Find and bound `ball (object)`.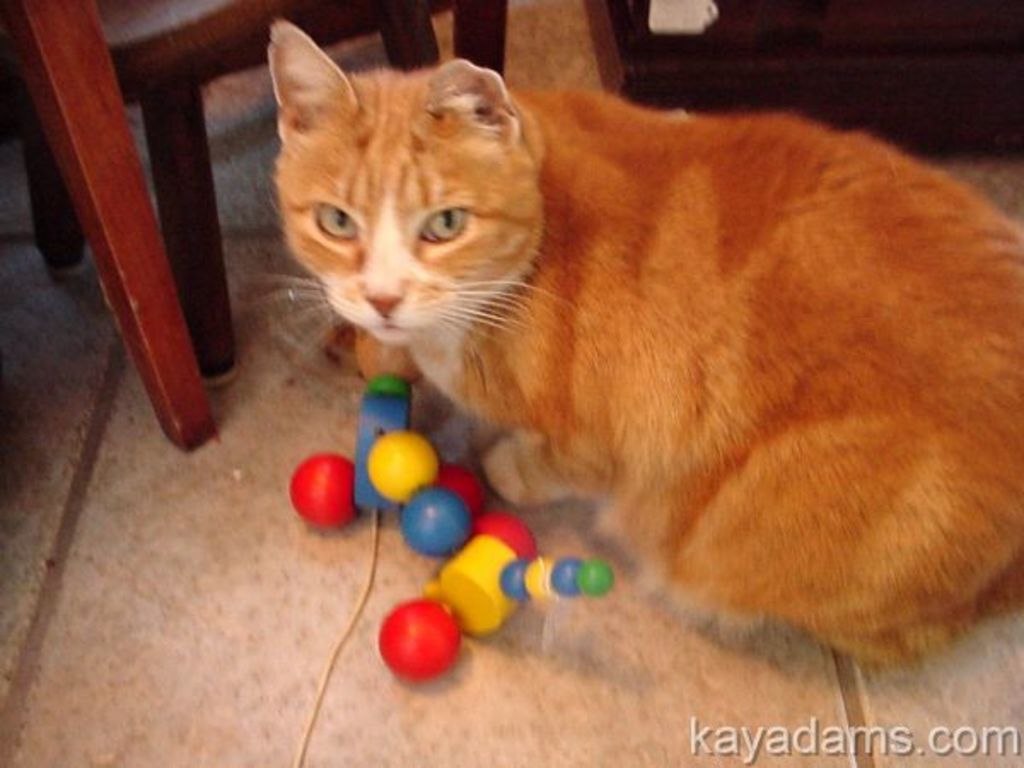
Bound: x1=410 y1=490 x2=474 y2=560.
